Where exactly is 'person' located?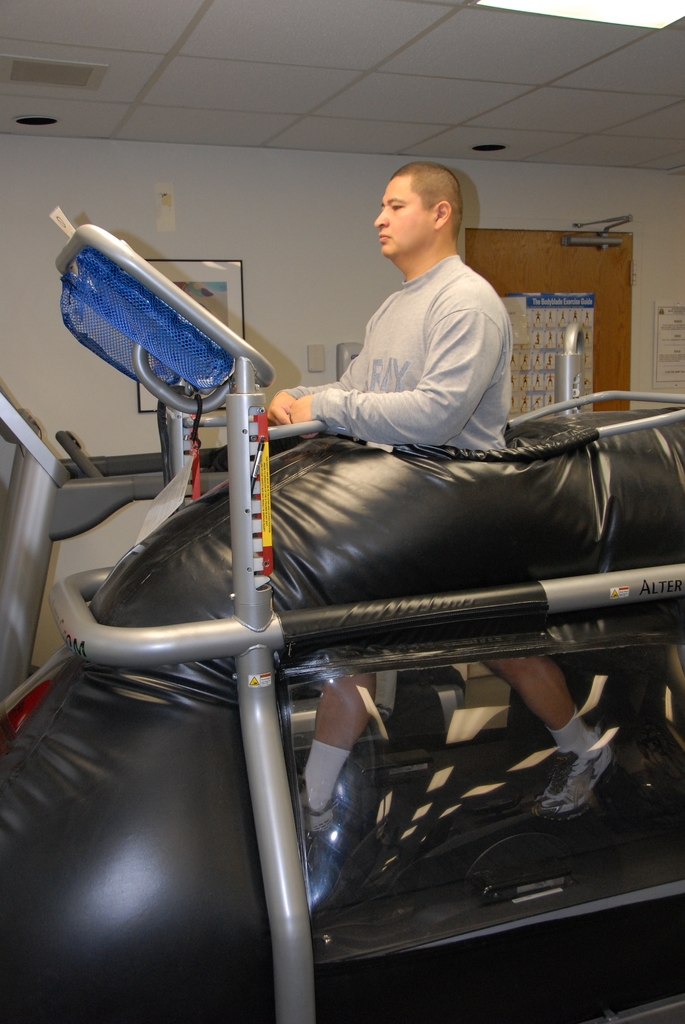
Its bounding box is select_region(295, 157, 622, 822).
